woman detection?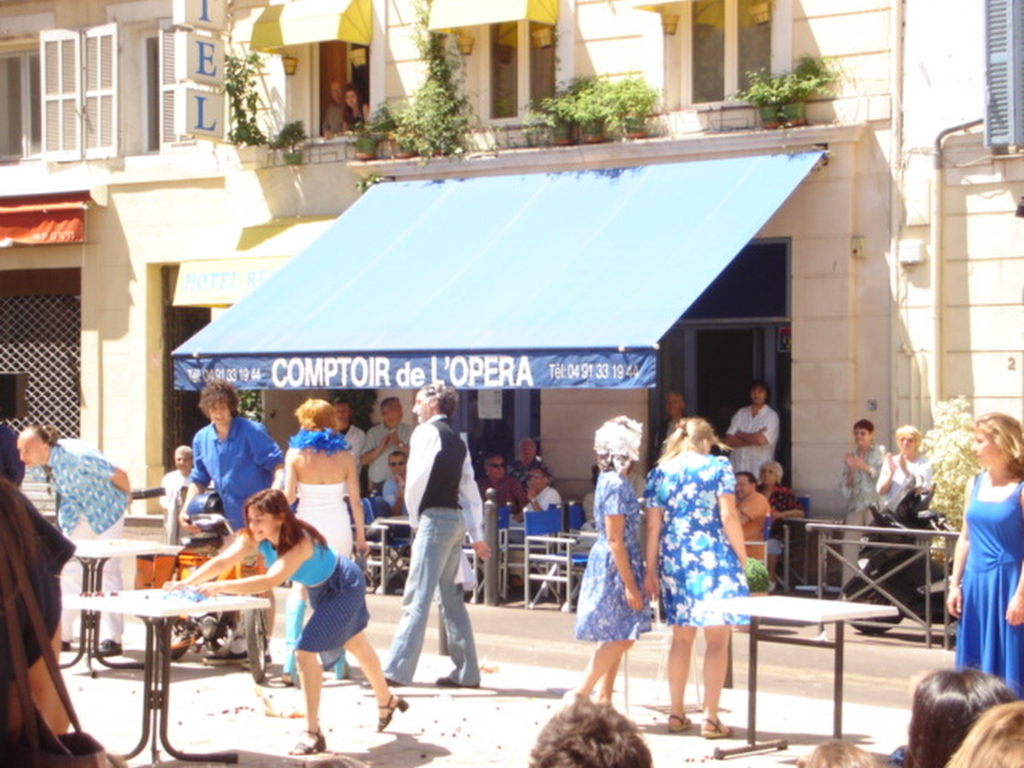
detection(276, 388, 366, 682)
